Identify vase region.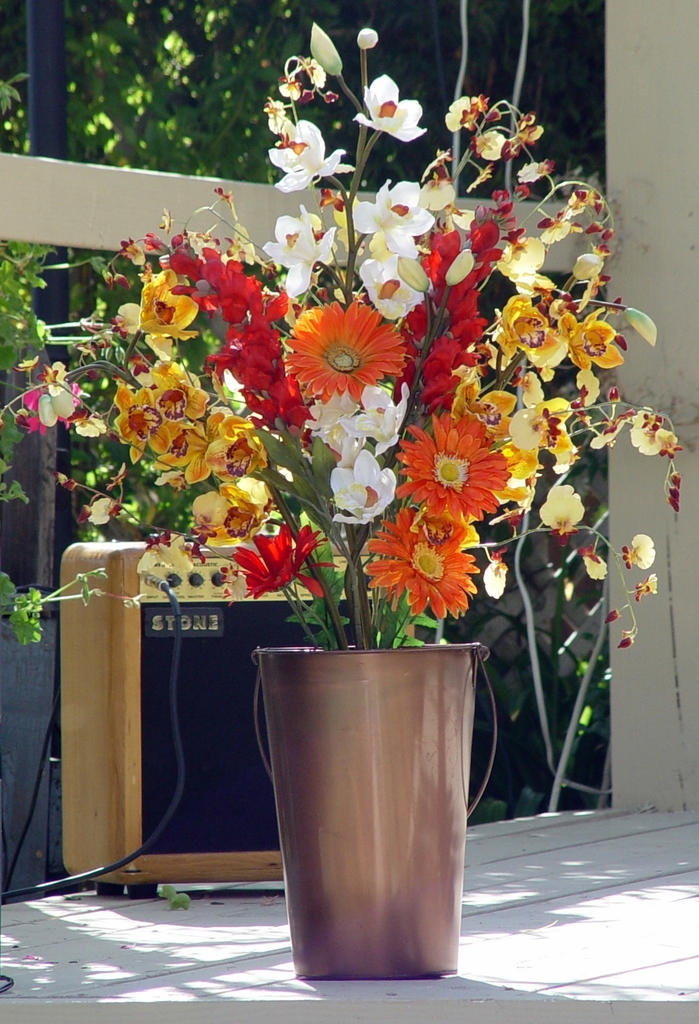
Region: {"x1": 250, "y1": 640, "x2": 502, "y2": 975}.
